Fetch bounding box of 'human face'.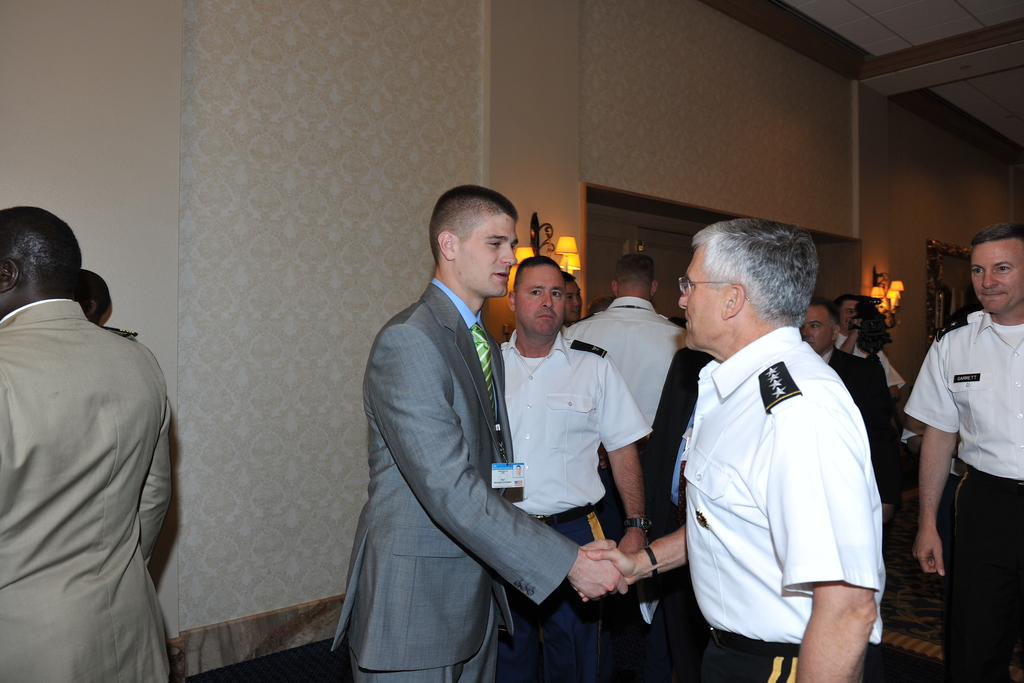
Bbox: 965, 238, 1022, 313.
